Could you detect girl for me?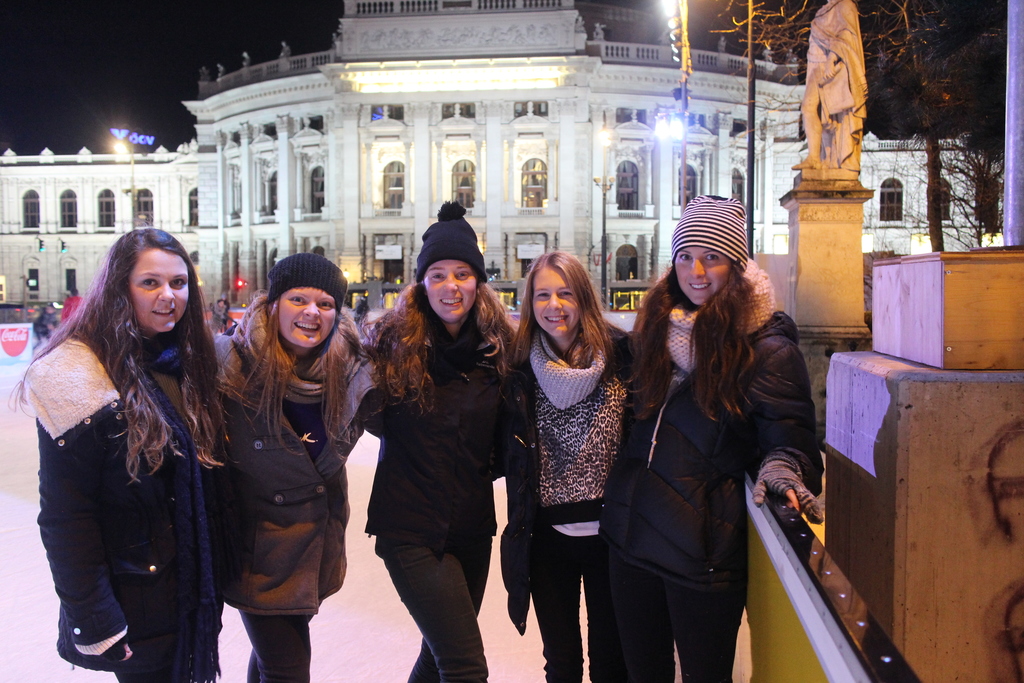
Detection result: l=356, t=199, r=527, b=682.
